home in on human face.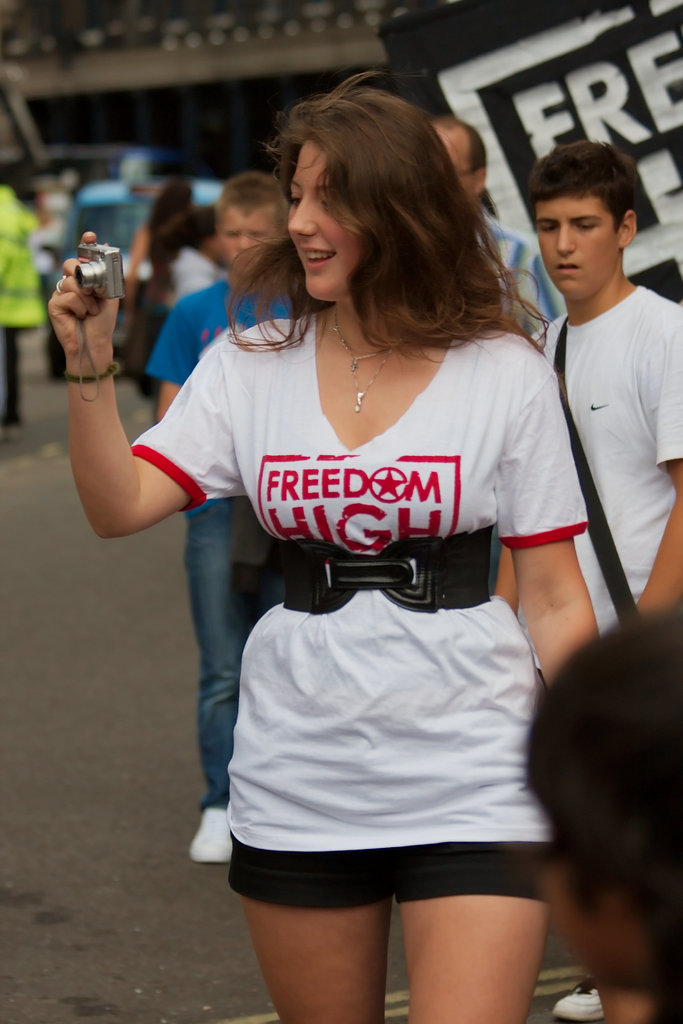
Homed in at <region>540, 185, 629, 299</region>.
